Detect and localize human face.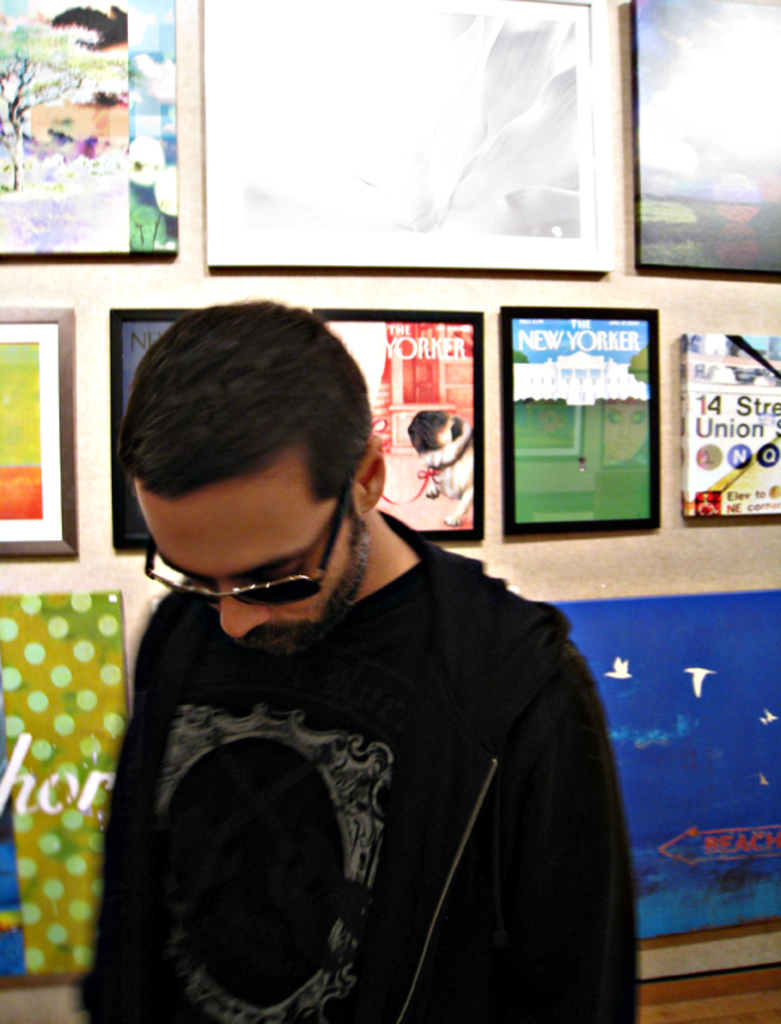
Localized at 125, 486, 369, 643.
